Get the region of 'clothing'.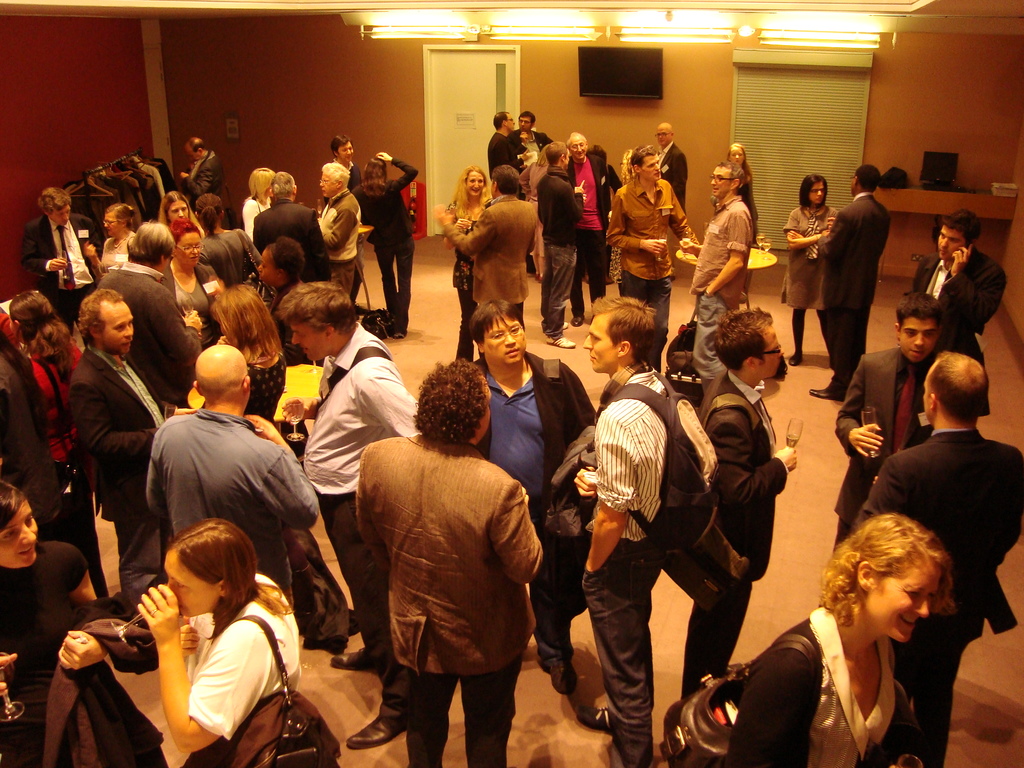
358:433:550:767.
